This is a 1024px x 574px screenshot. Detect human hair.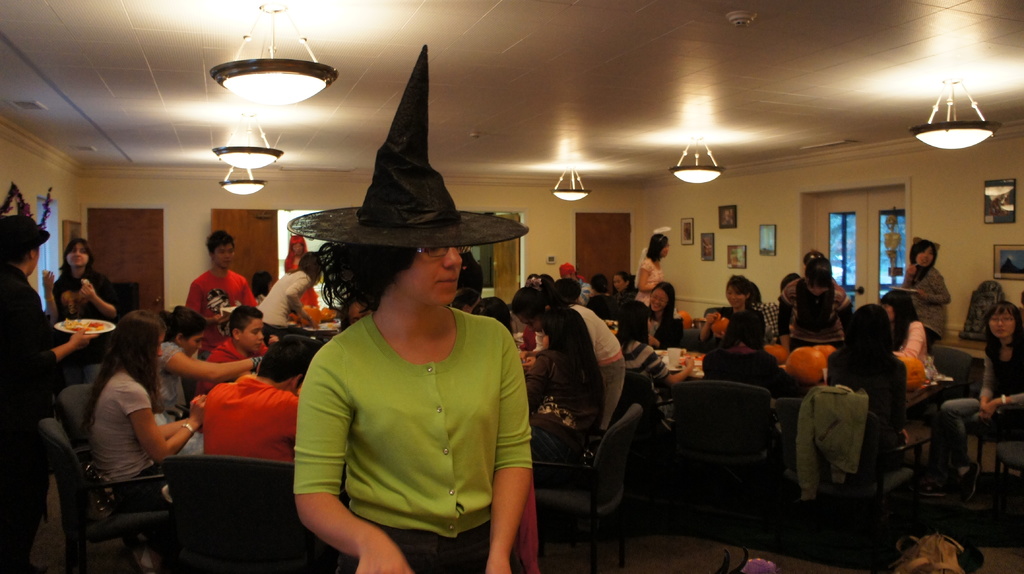
left=614, top=294, right=650, bottom=349.
